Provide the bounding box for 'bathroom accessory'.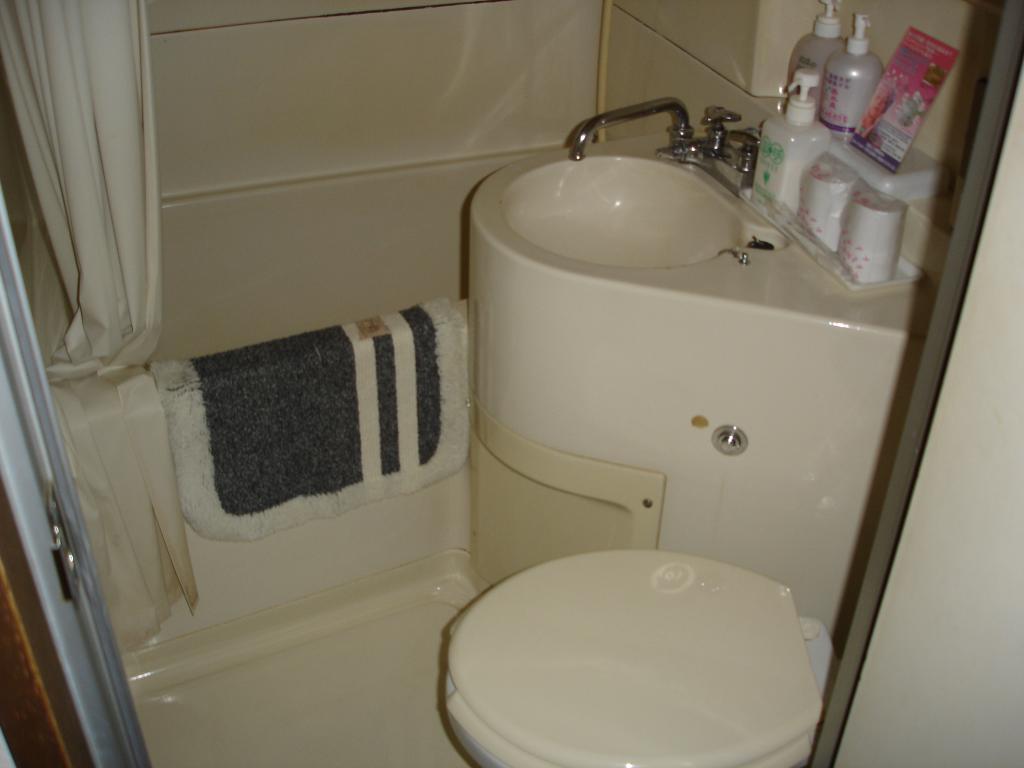
bbox=(568, 97, 762, 200).
